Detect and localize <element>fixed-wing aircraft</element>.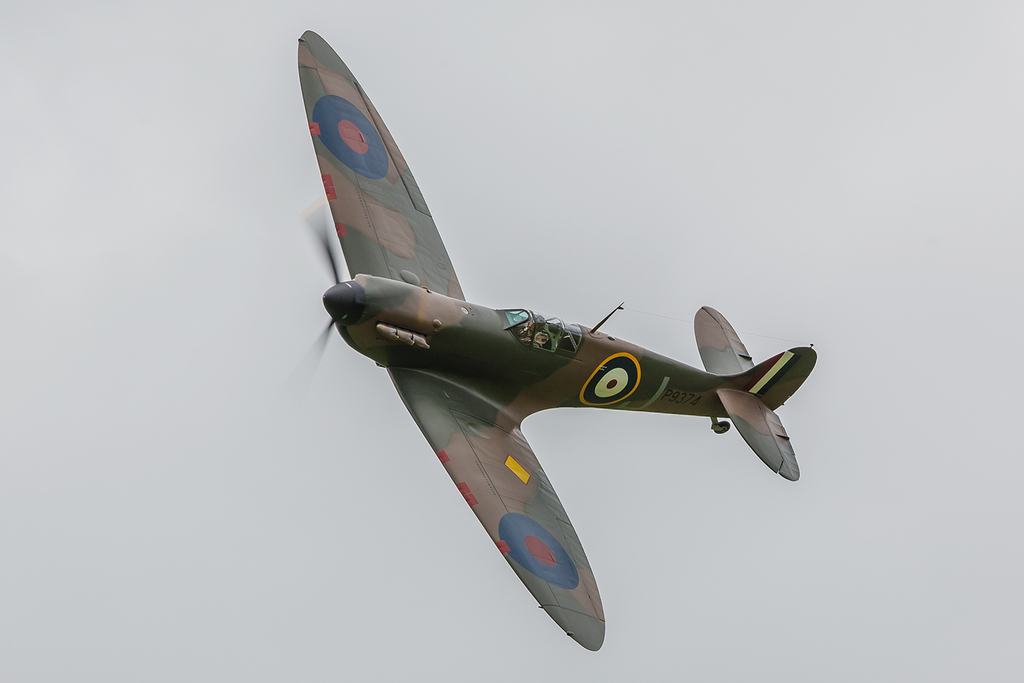
Localized at region(273, 27, 819, 654).
